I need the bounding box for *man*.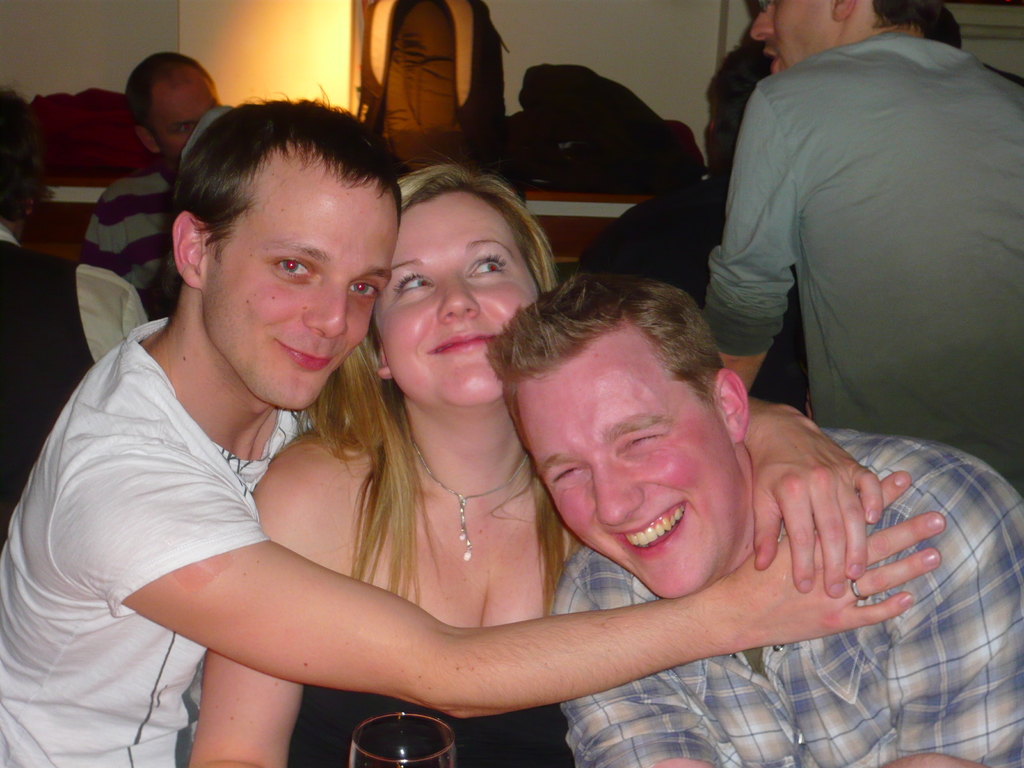
Here it is: [x1=0, y1=84, x2=146, y2=548].
